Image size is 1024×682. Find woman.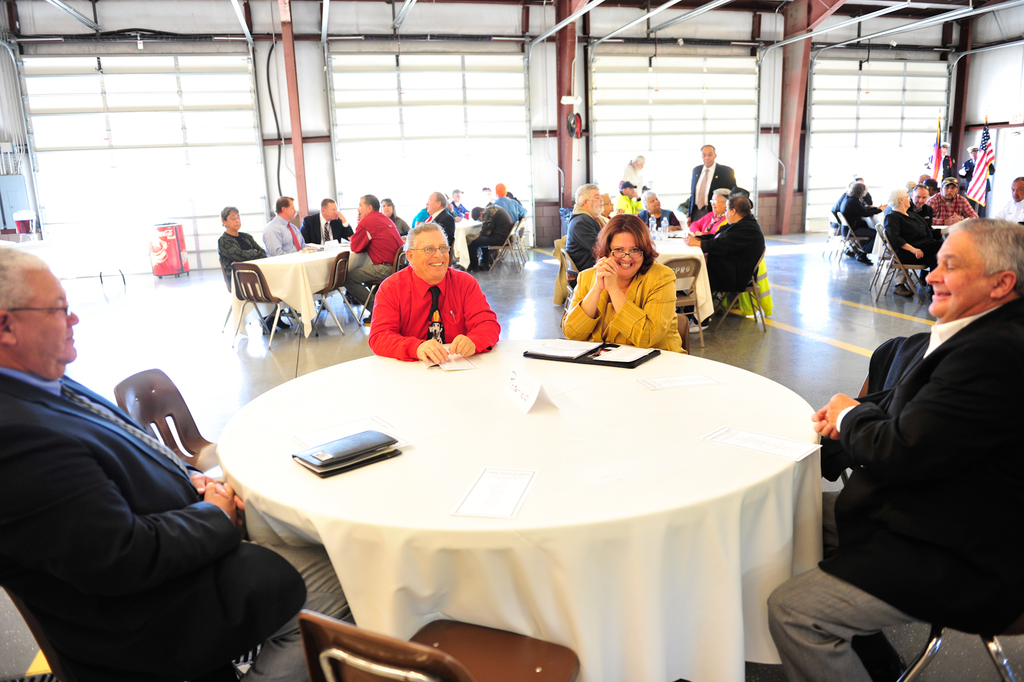
l=378, t=197, r=413, b=238.
